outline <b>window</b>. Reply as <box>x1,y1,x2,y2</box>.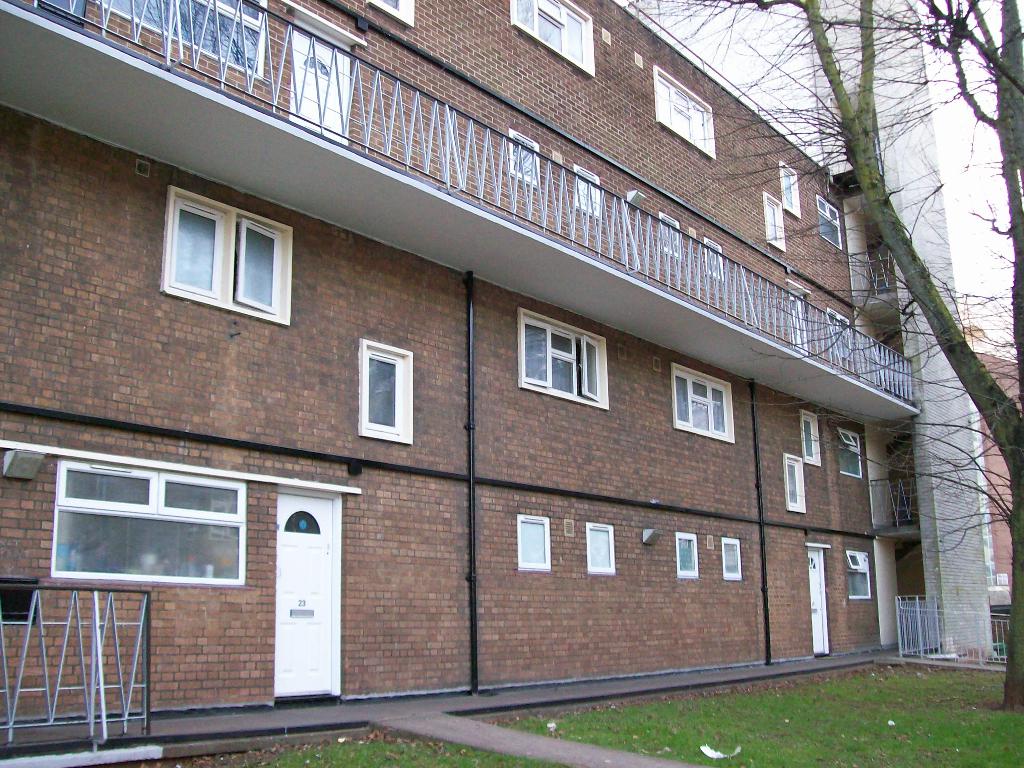
<box>831,421,872,484</box>.
